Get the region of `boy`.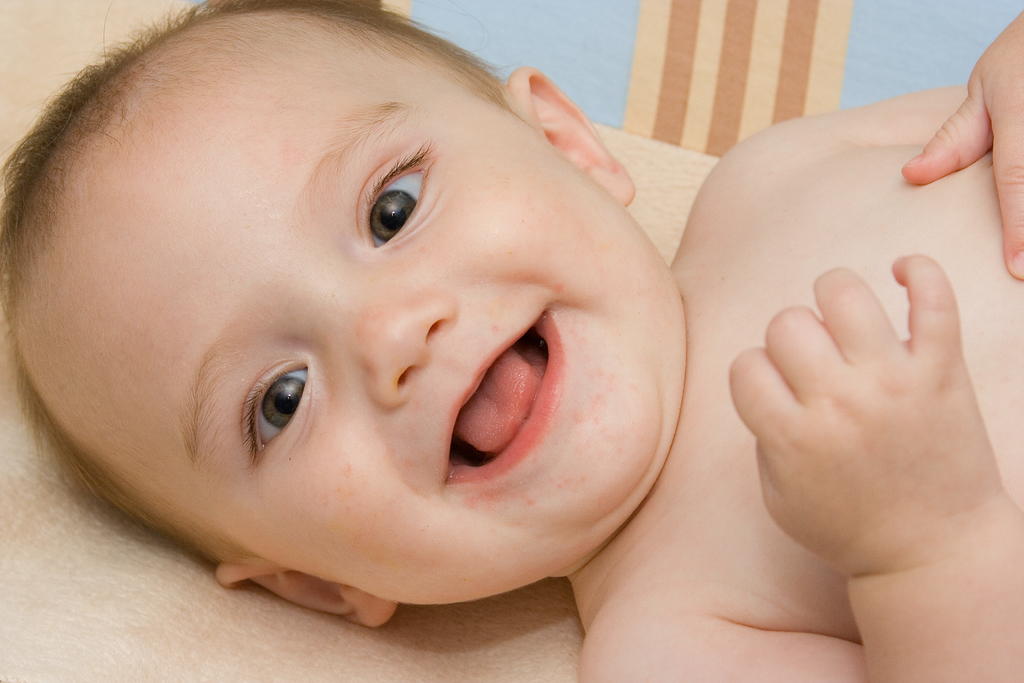
left=0, top=0, right=1023, bottom=682.
